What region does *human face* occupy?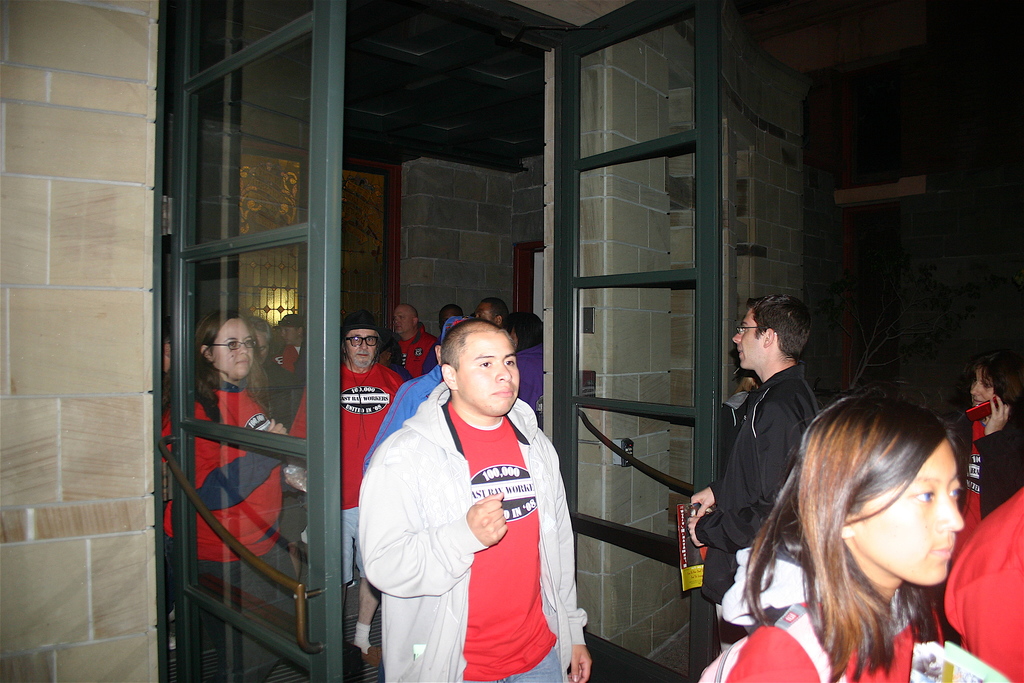
box(730, 304, 764, 368).
